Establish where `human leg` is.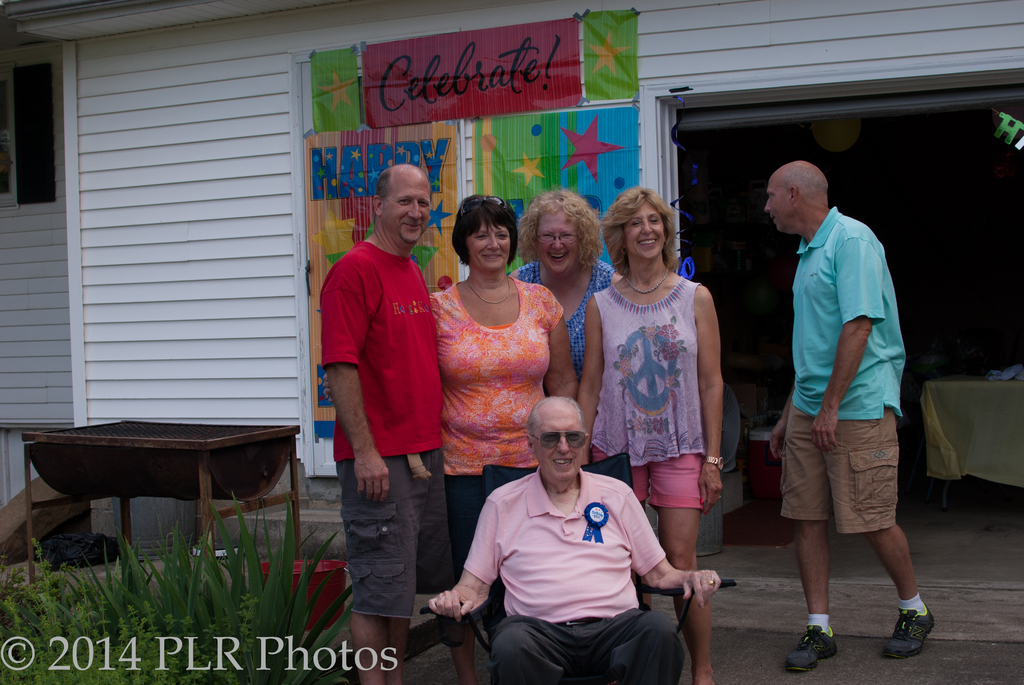
Established at [433, 448, 496, 684].
